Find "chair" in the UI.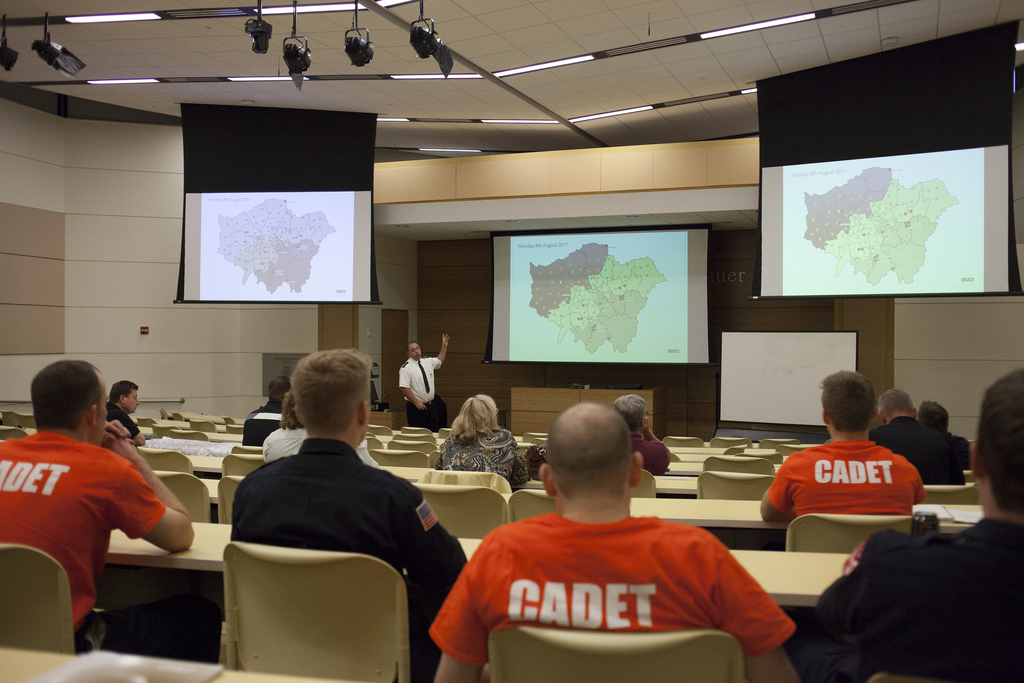
UI element at left=857, top=671, right=1023, bottom=682.
